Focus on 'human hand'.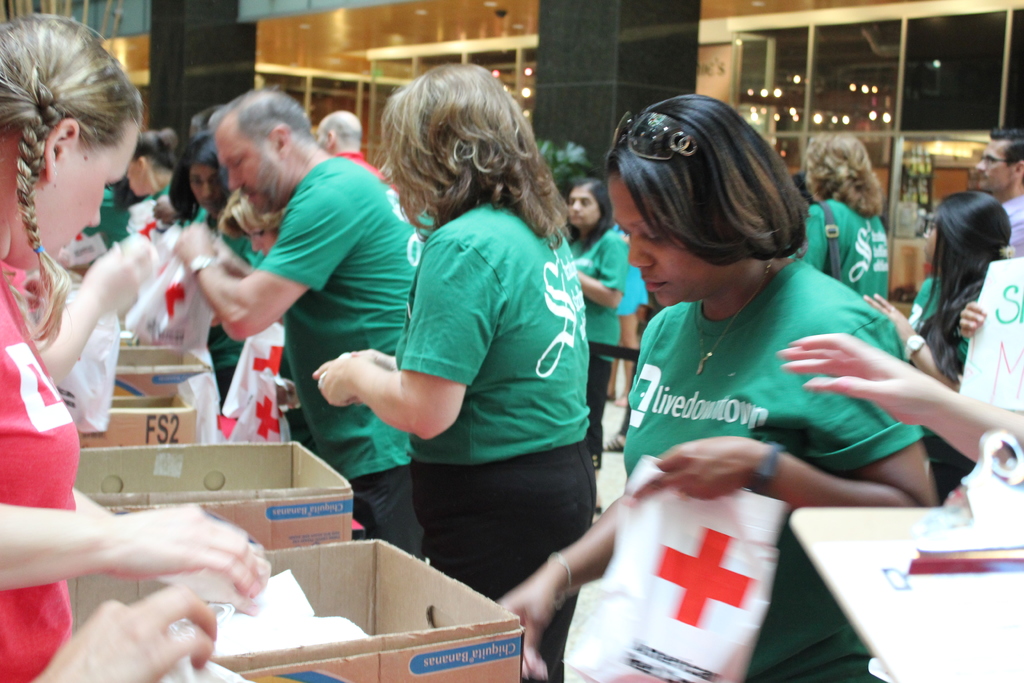
Focused at rect(81, 234, 152, 313).
